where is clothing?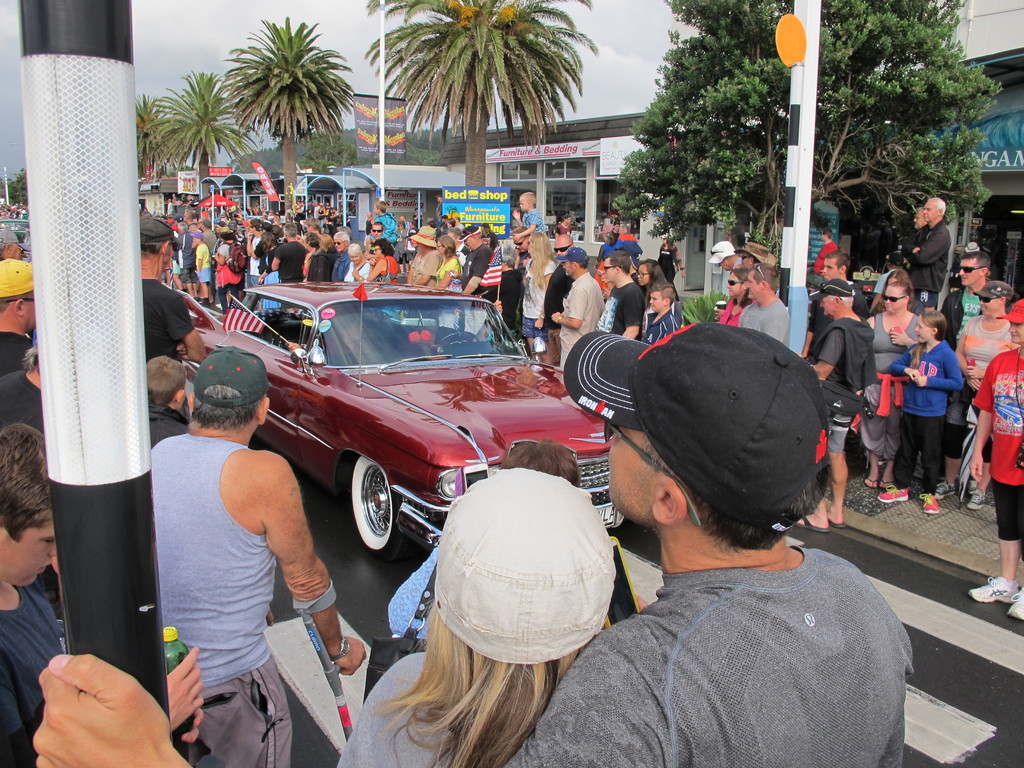
[995,298,1023,328].
